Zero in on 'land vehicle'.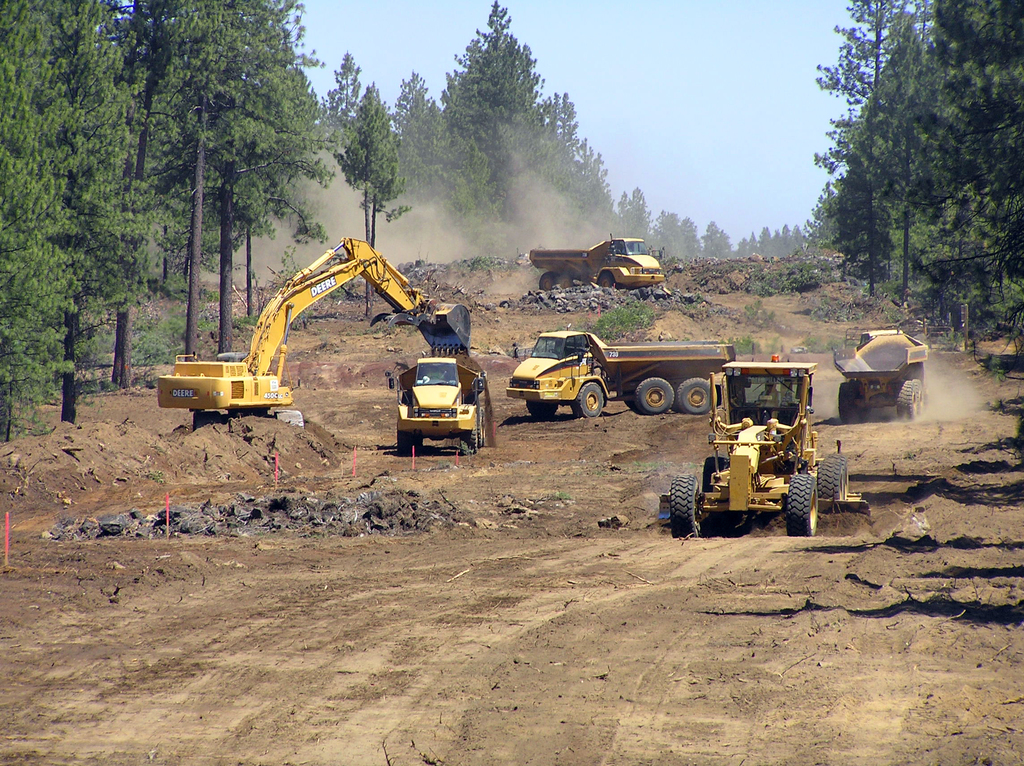
Zeroed in: x1=508 y1=328 x2=740 y2=414.
